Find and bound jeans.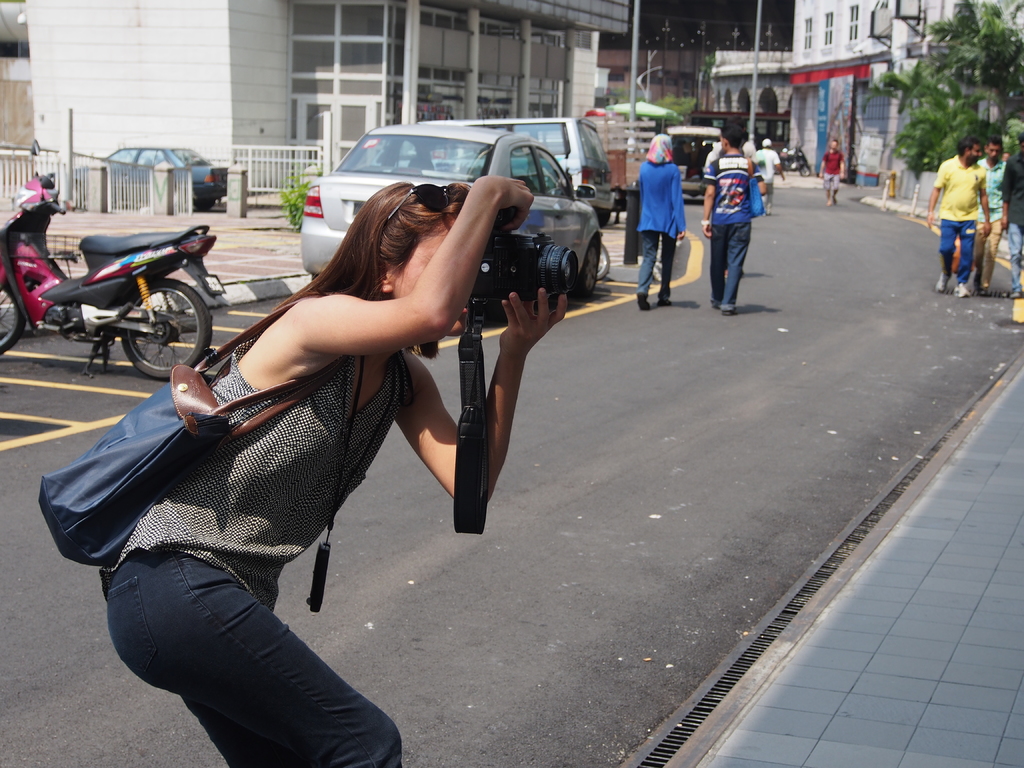
Bound: 968,216,1005,289.
